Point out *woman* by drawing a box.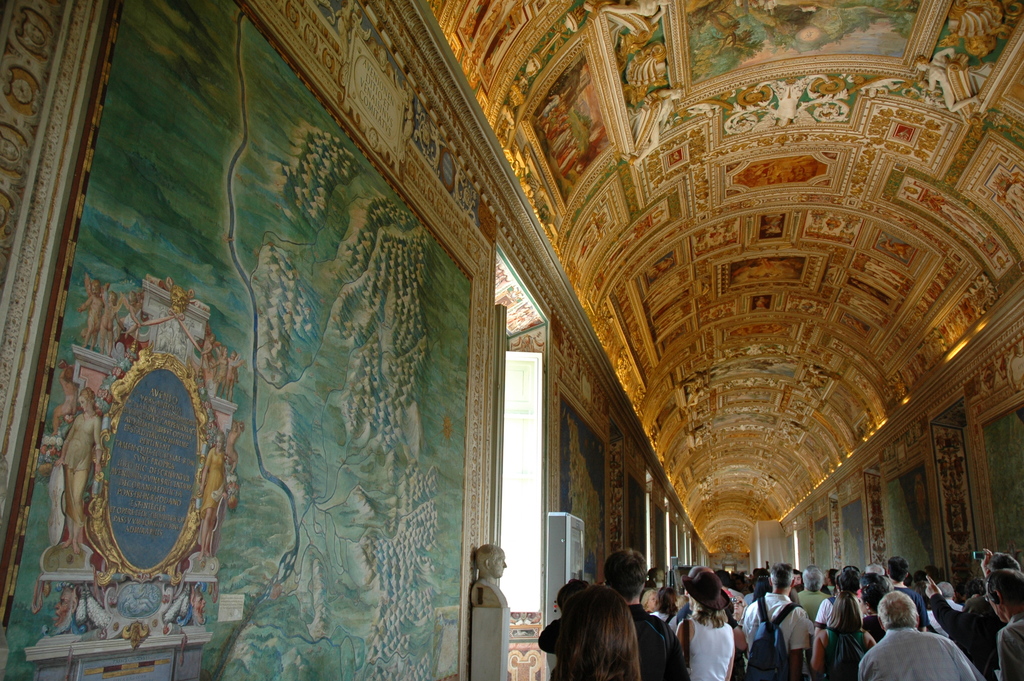
detection(54, 388, 104, 552).
